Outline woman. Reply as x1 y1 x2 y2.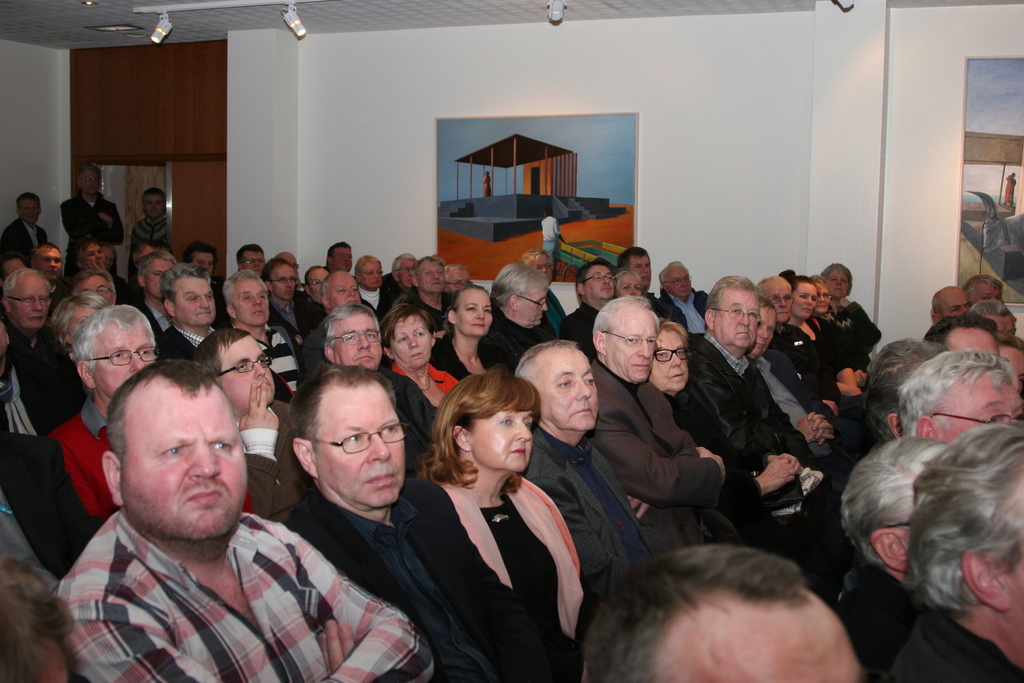
644 315 804 511.
